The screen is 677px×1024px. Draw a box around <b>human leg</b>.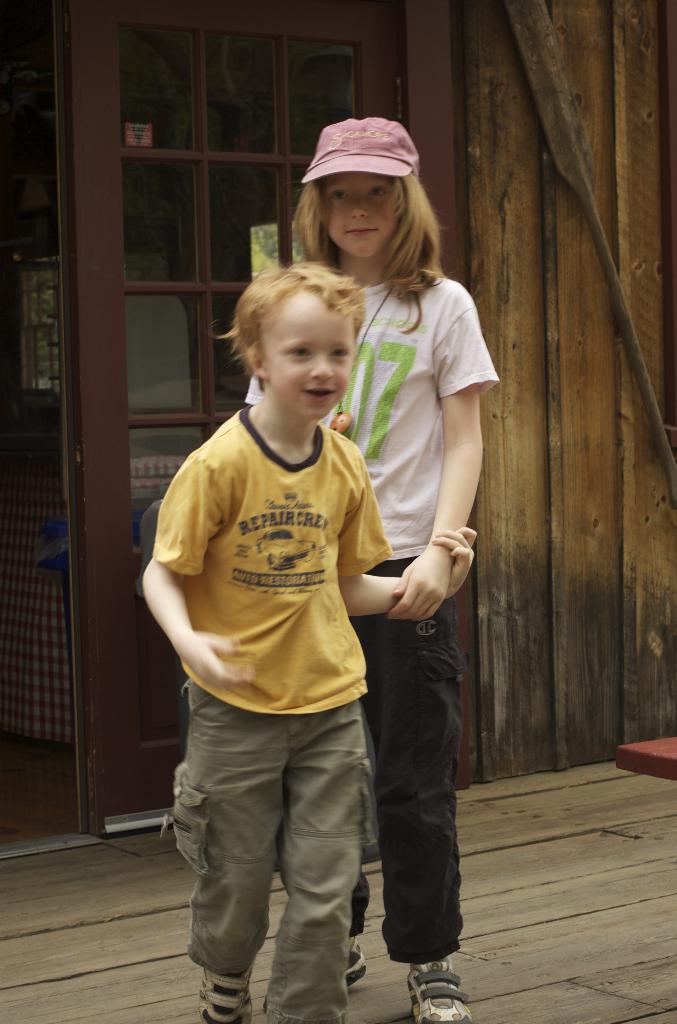
bbox=(346, 533, 473, 1014).
